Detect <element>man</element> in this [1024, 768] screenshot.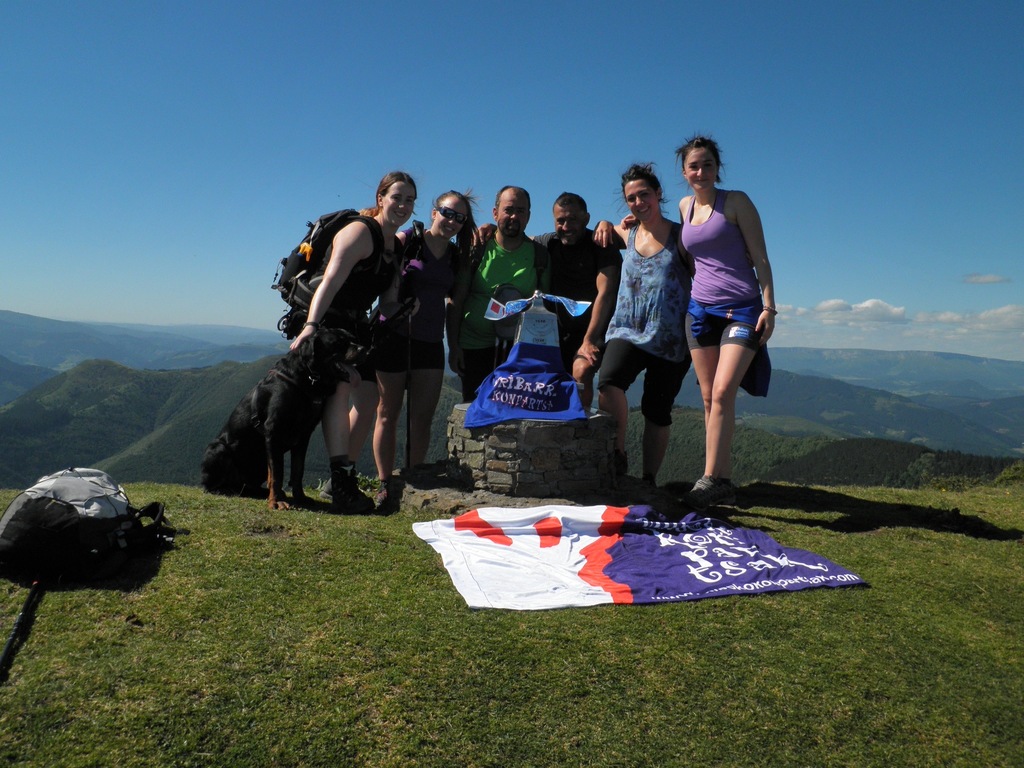
Detection: 470, 191, 620, 415.
